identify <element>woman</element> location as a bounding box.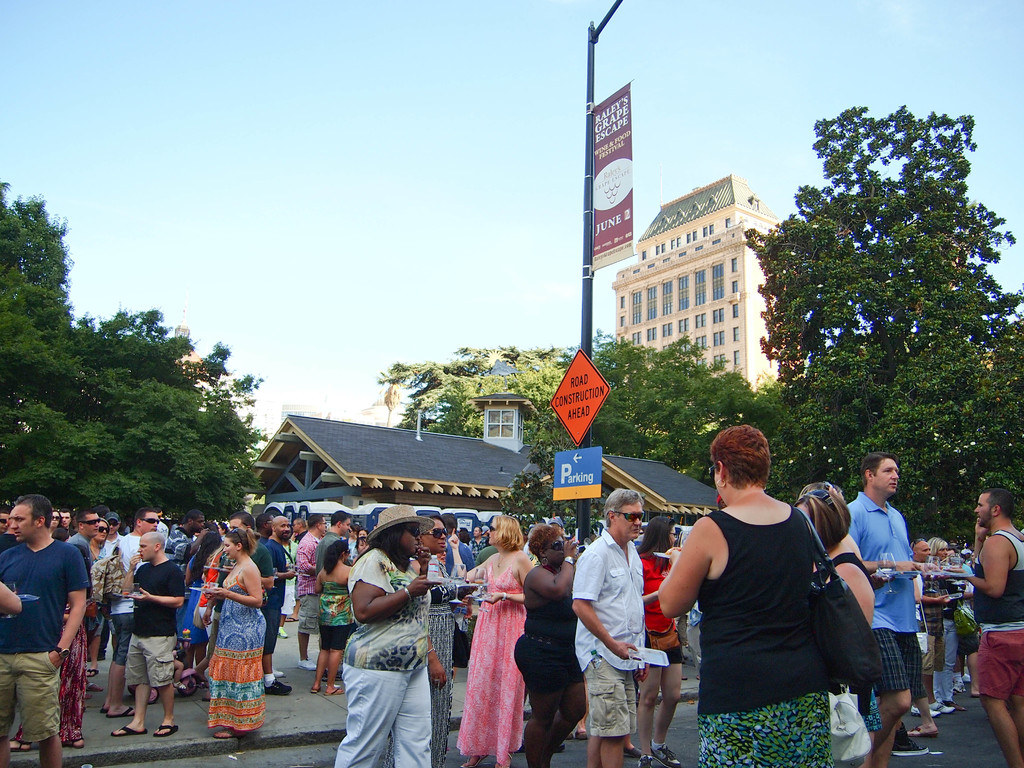
bbox=[787, 485, 874, 767].
